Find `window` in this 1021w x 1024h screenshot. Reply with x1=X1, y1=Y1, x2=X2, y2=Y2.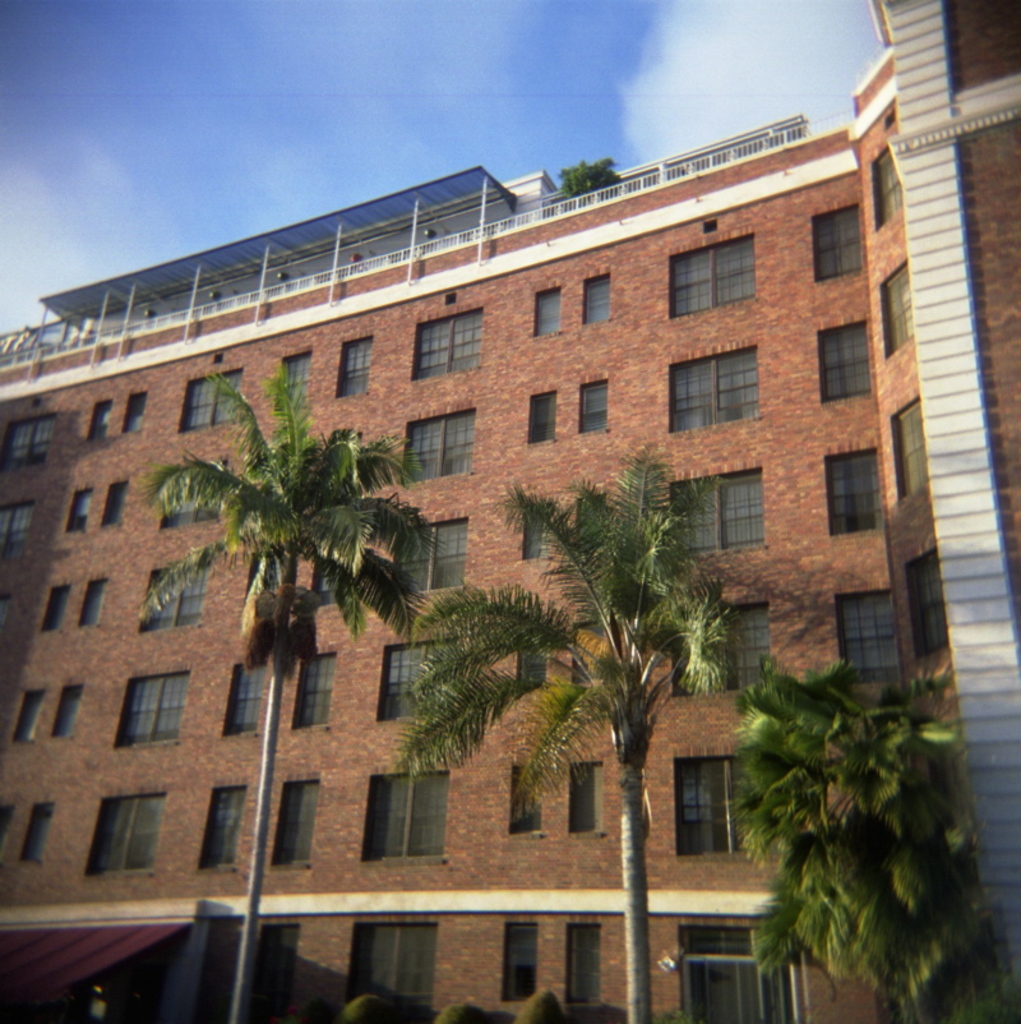
x1=512, y1=490, x2=560, y2=571.
